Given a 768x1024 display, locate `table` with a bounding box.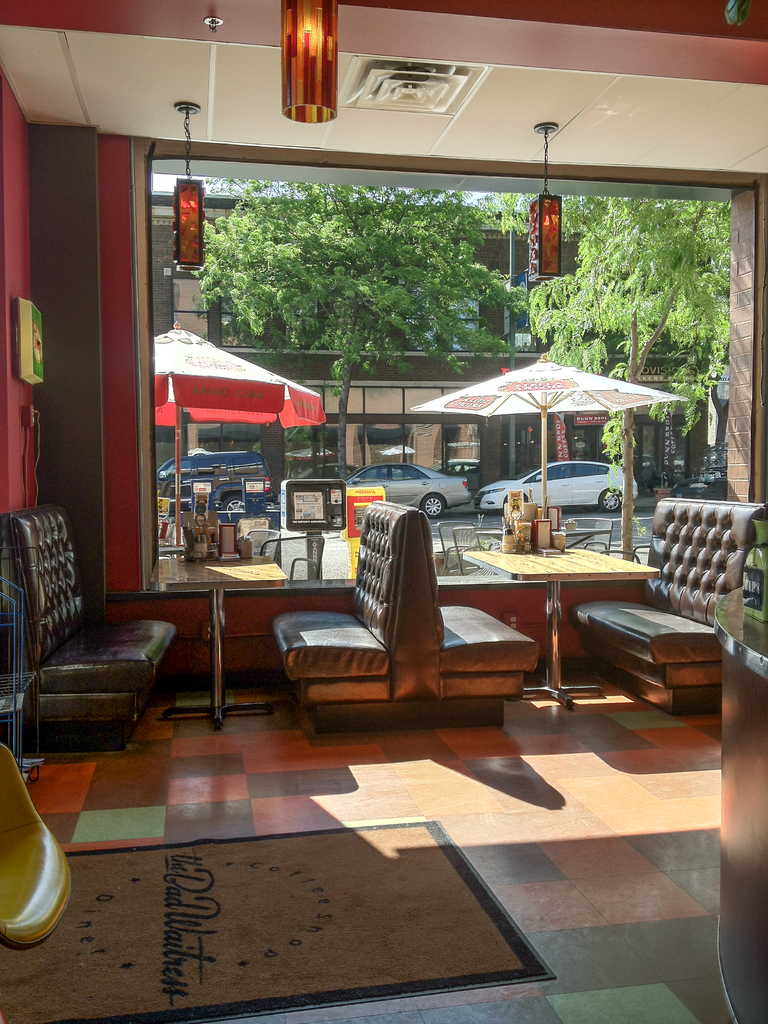
Located: BBox(454, 545, 724, 706).
